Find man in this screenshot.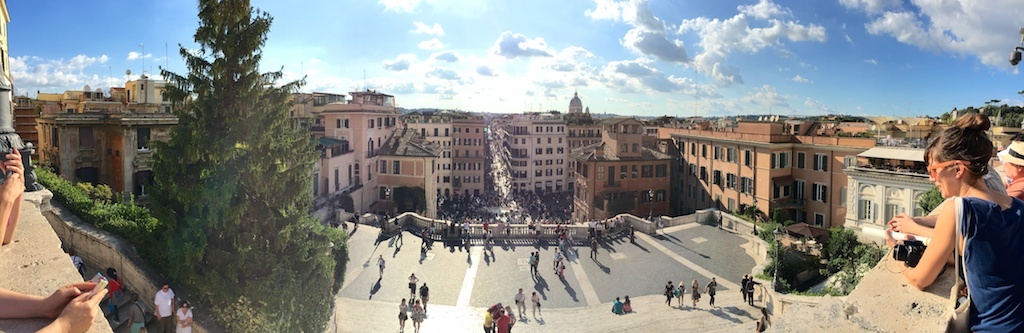
The bounding box for man is pyautogui.locateOnScreen(715, 210, 723, 231).
